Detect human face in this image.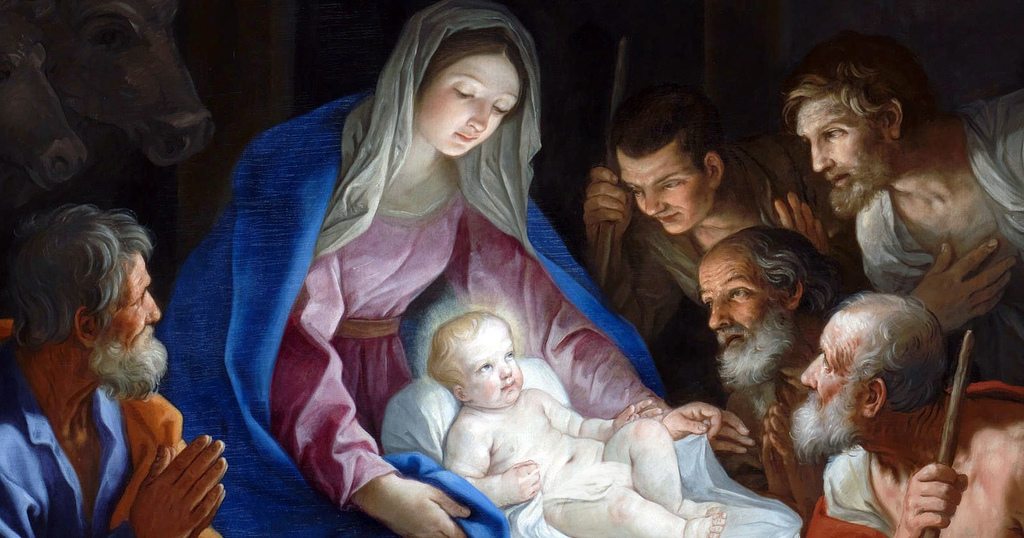
Detection: select_region(617, 154, 710, 233).
